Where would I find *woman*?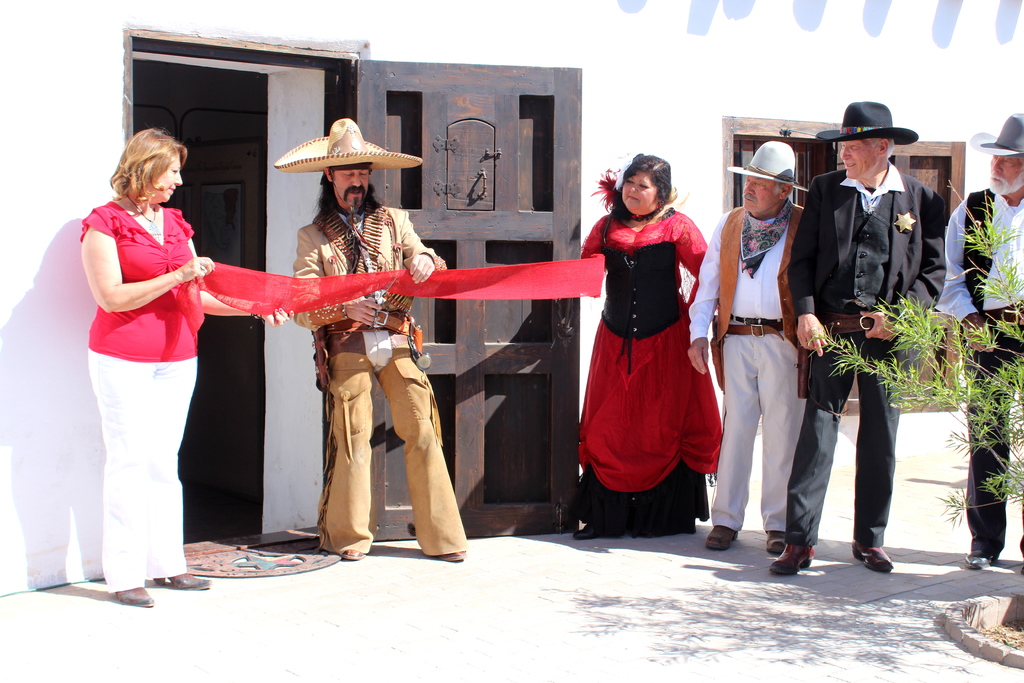
At pyautogui.locateOnScreen(572, 151, 708, 536).
